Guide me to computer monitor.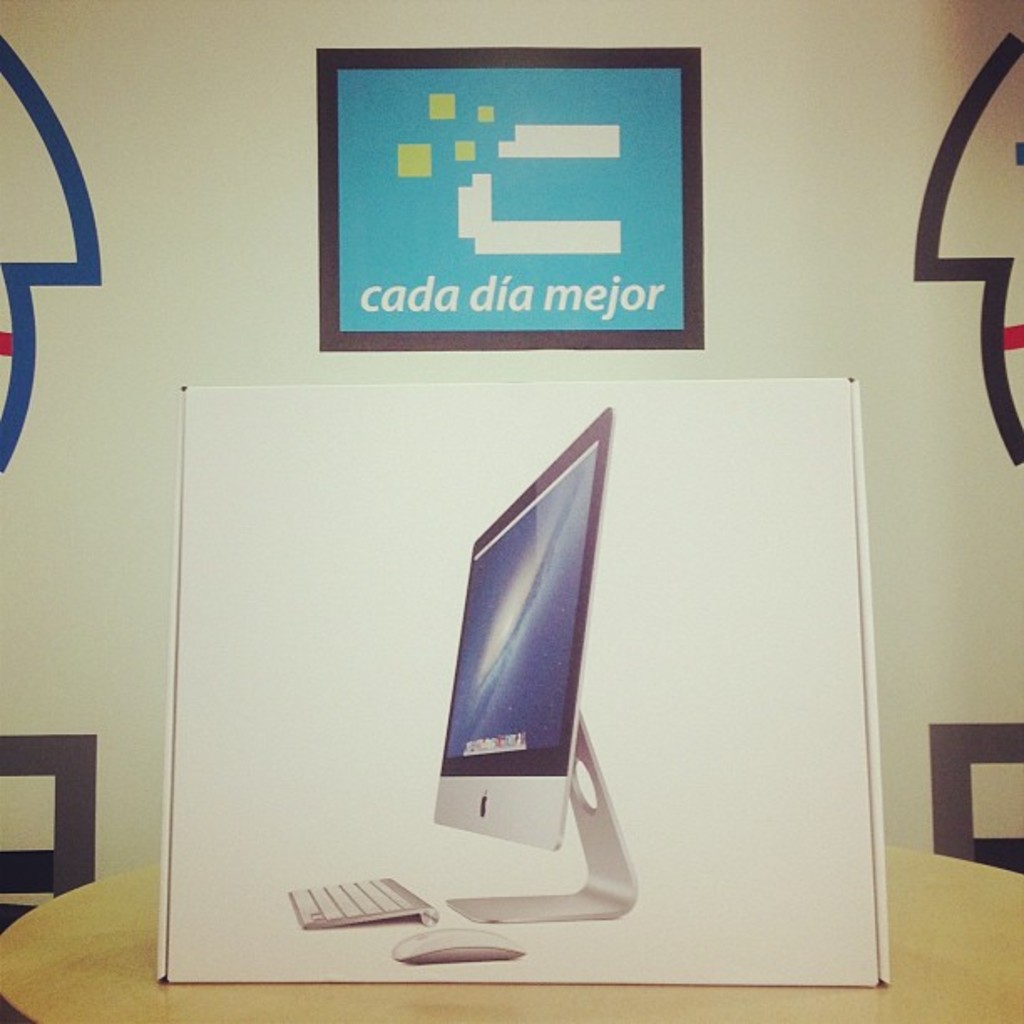
Guidance: Rect(432, 405, 637, 924).
